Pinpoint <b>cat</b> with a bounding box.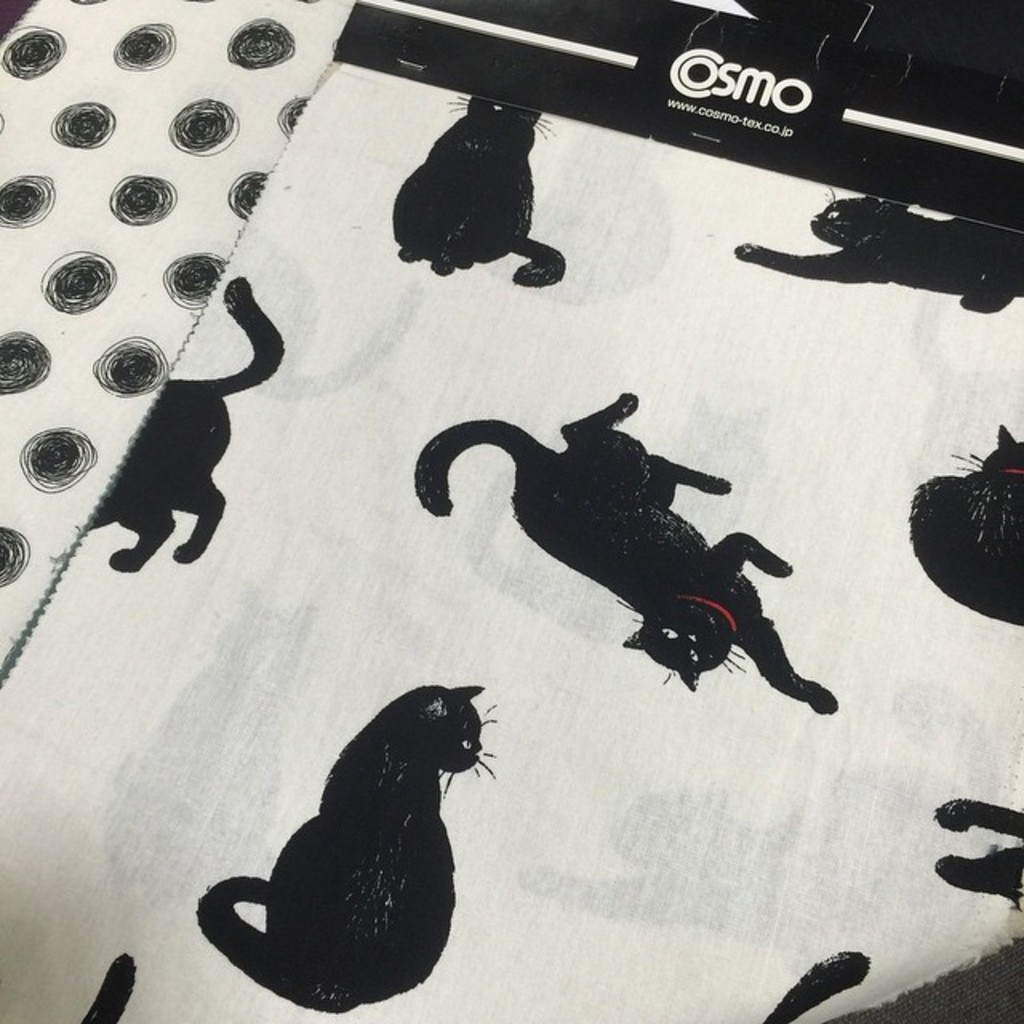
[394,93,570,291].
